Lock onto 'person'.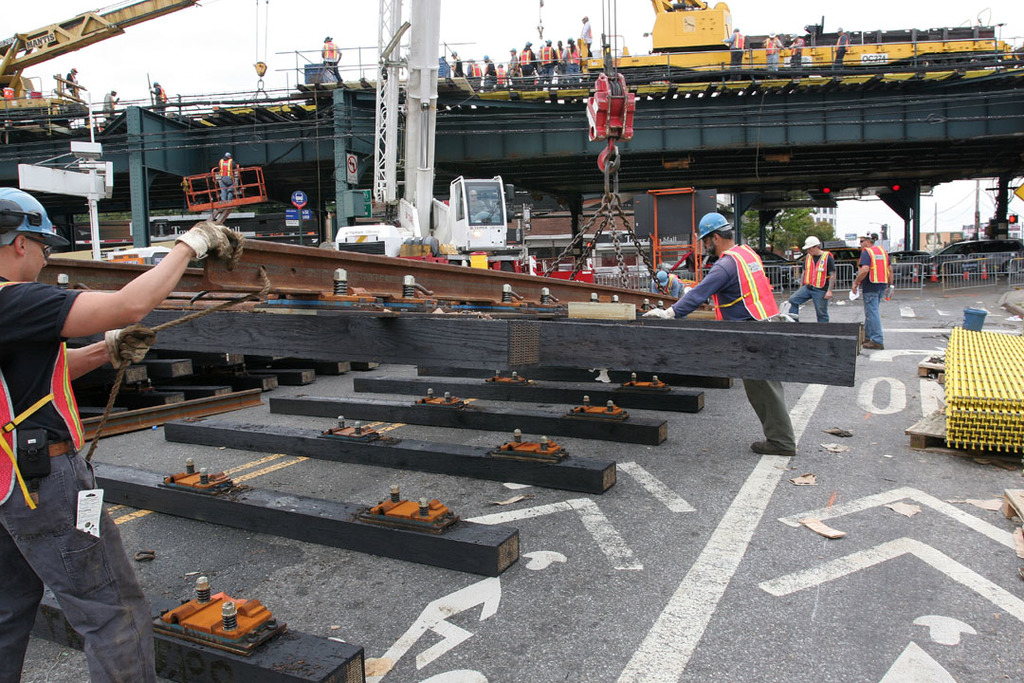
Locked: <region>504, 42, 517, 75</region>.
